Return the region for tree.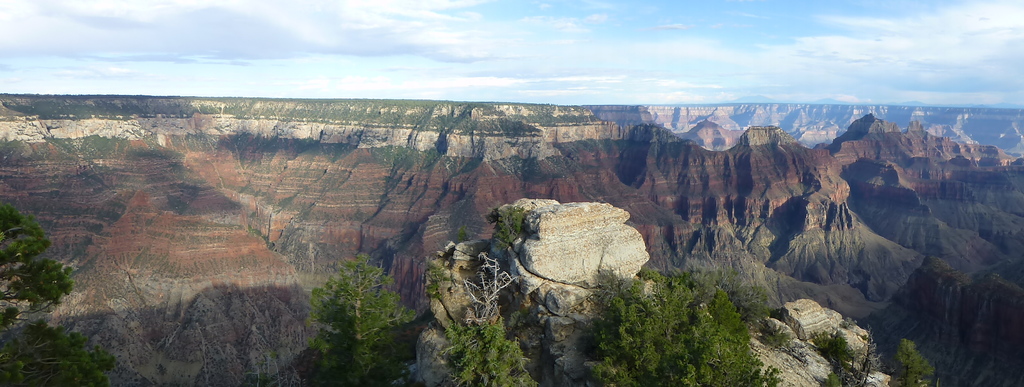
<region>305, 246, 432, 386</region>.
